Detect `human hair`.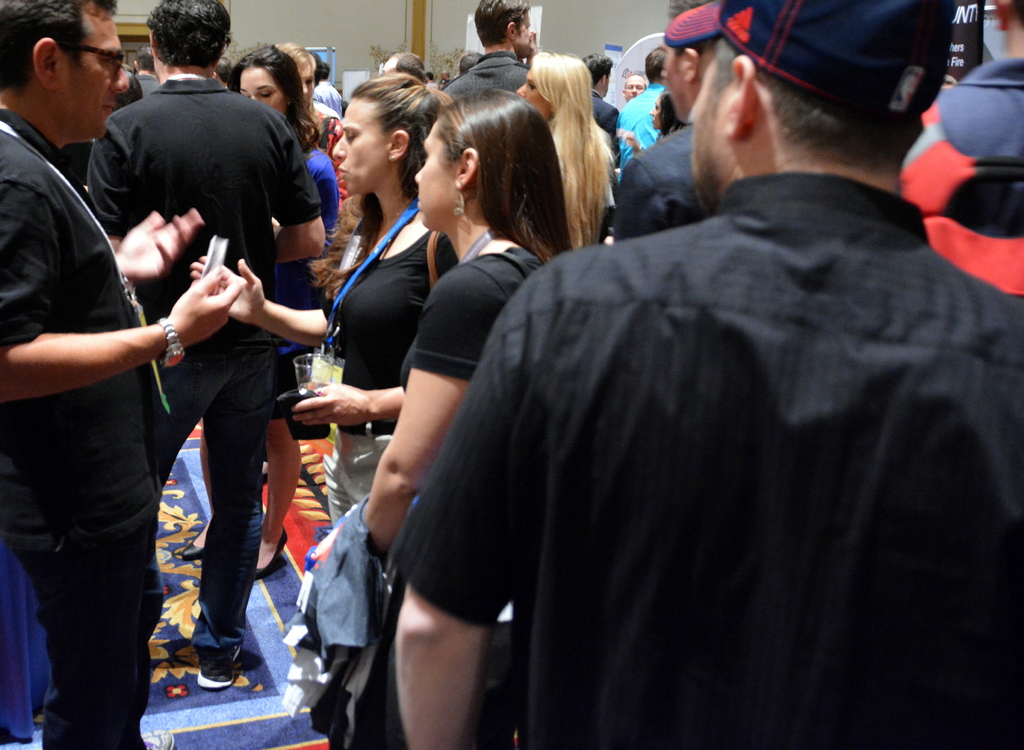
Detected at rect(712, 37, 932, 170).
